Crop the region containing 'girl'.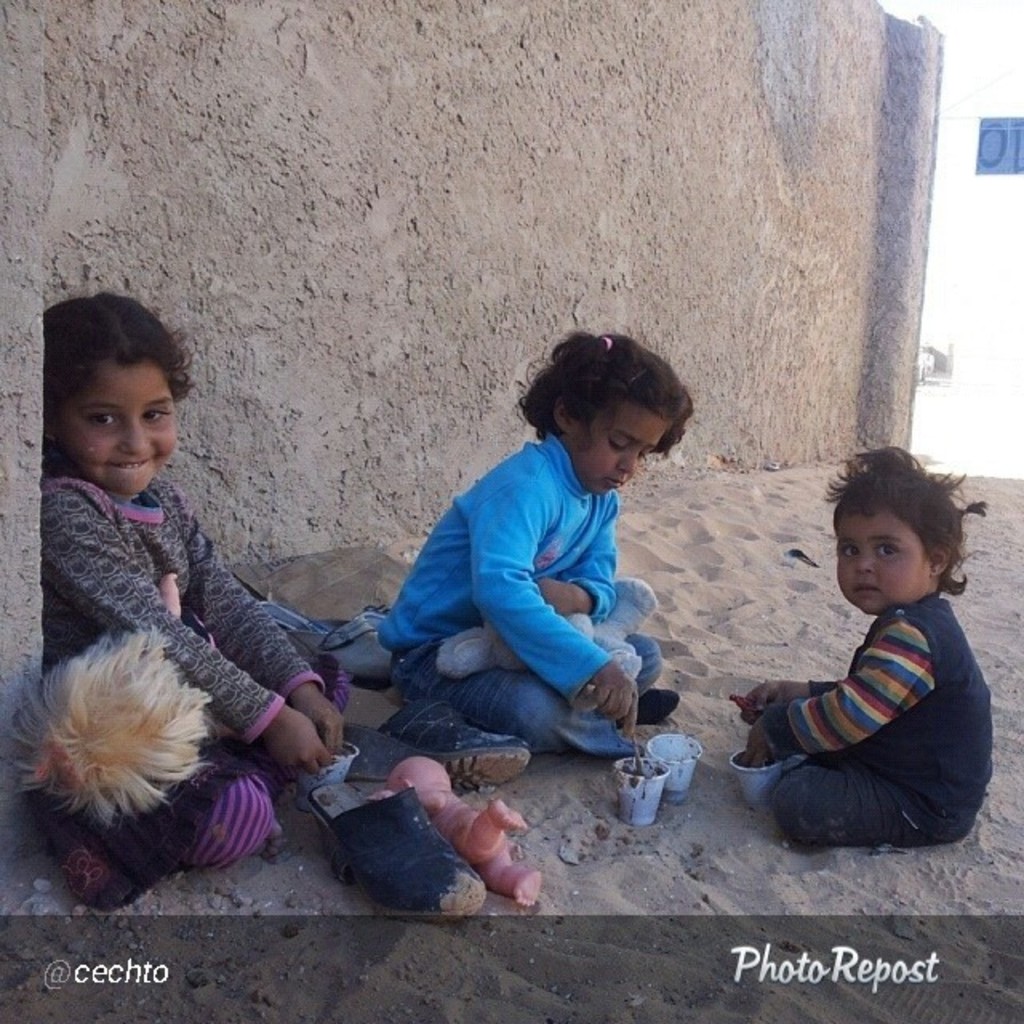
Crop region: {"left": 10, "top": 282, "right": 350, "bottom": 910}.
